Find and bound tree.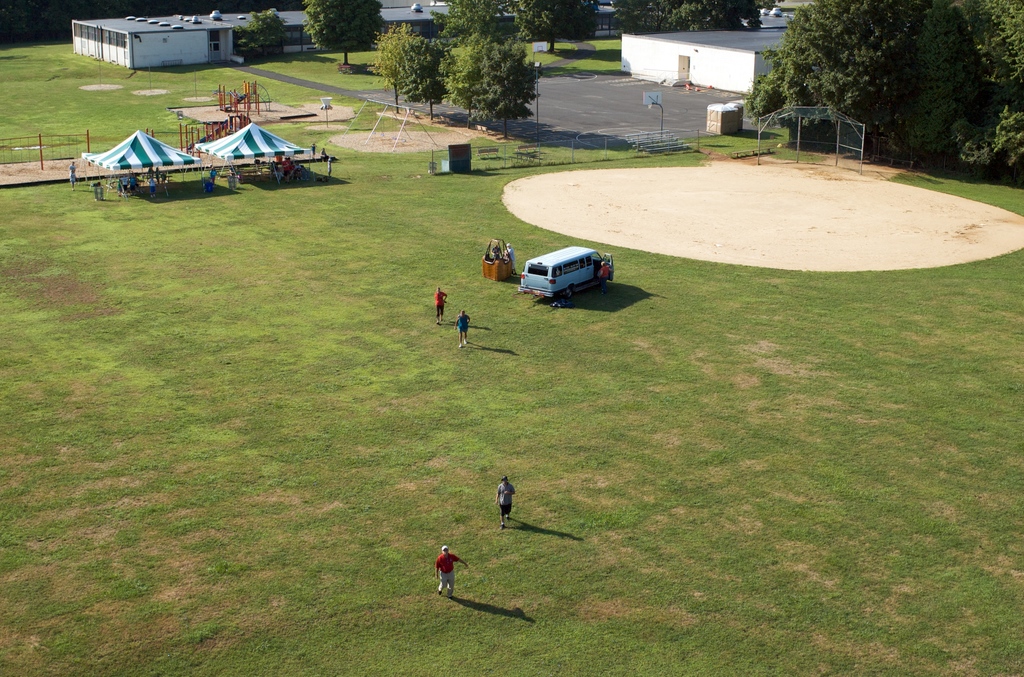
Bound: <region>888, 0, 976, 154</region>.
